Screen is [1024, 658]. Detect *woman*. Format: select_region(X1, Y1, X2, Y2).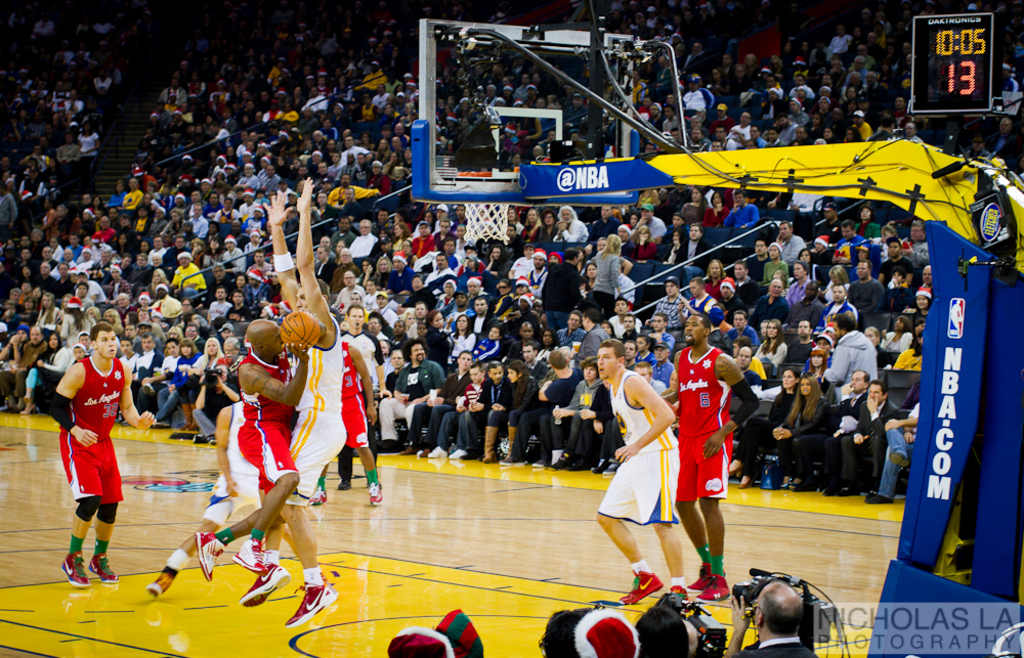
select_region(58, 293, 91, 346).
